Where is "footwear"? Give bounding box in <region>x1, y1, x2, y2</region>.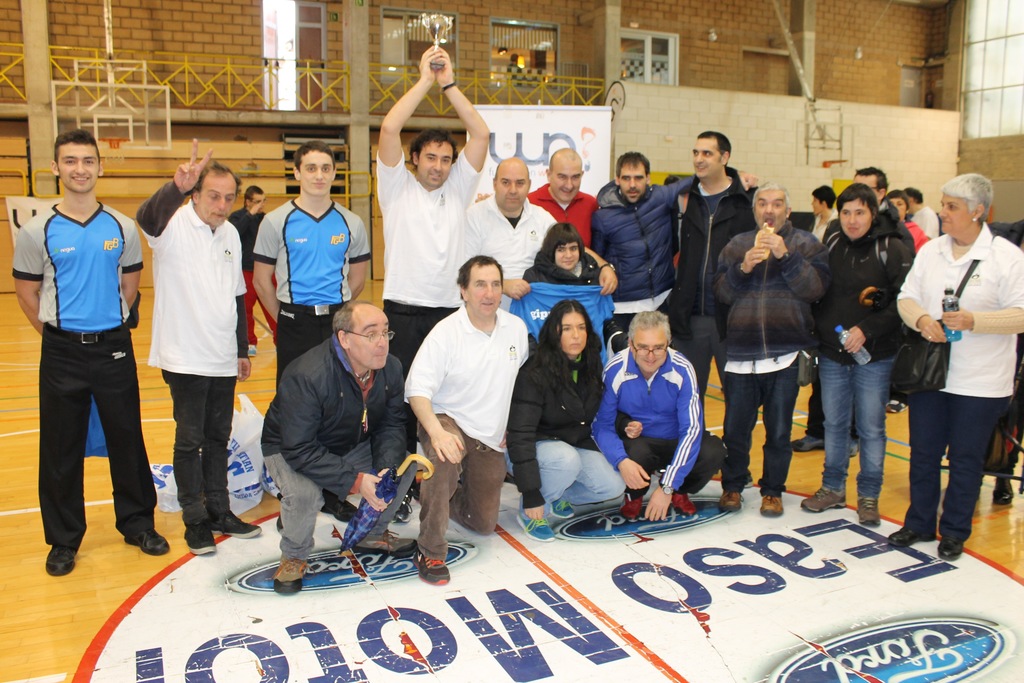
<region>189, 522, 218, 558</region>.
